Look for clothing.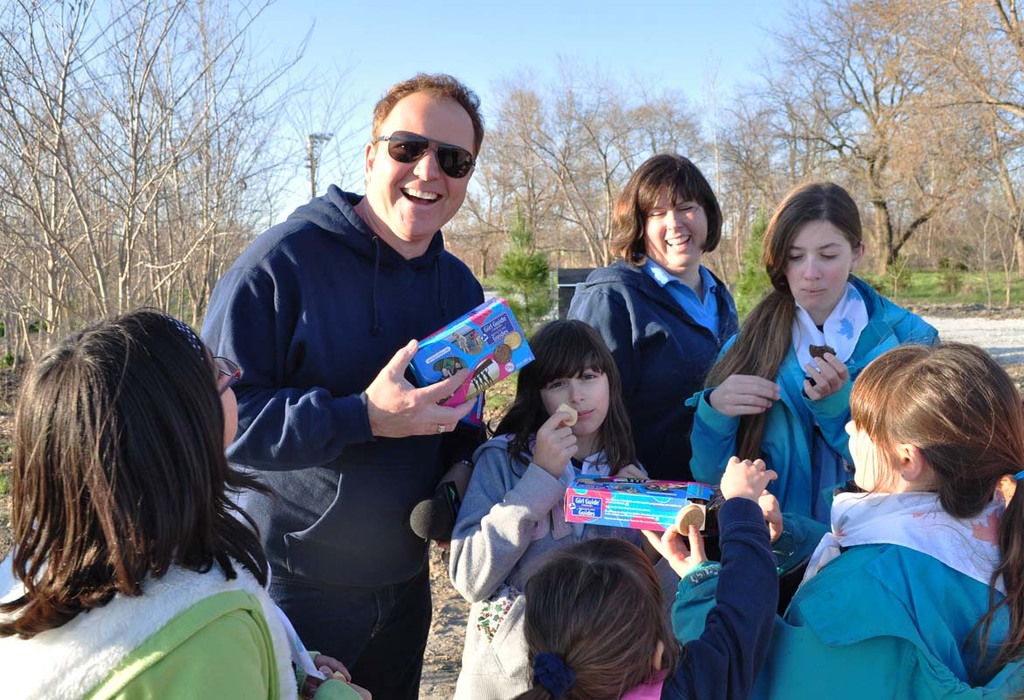
Found: x1=199 y1=183 x2=515 y2=601.
